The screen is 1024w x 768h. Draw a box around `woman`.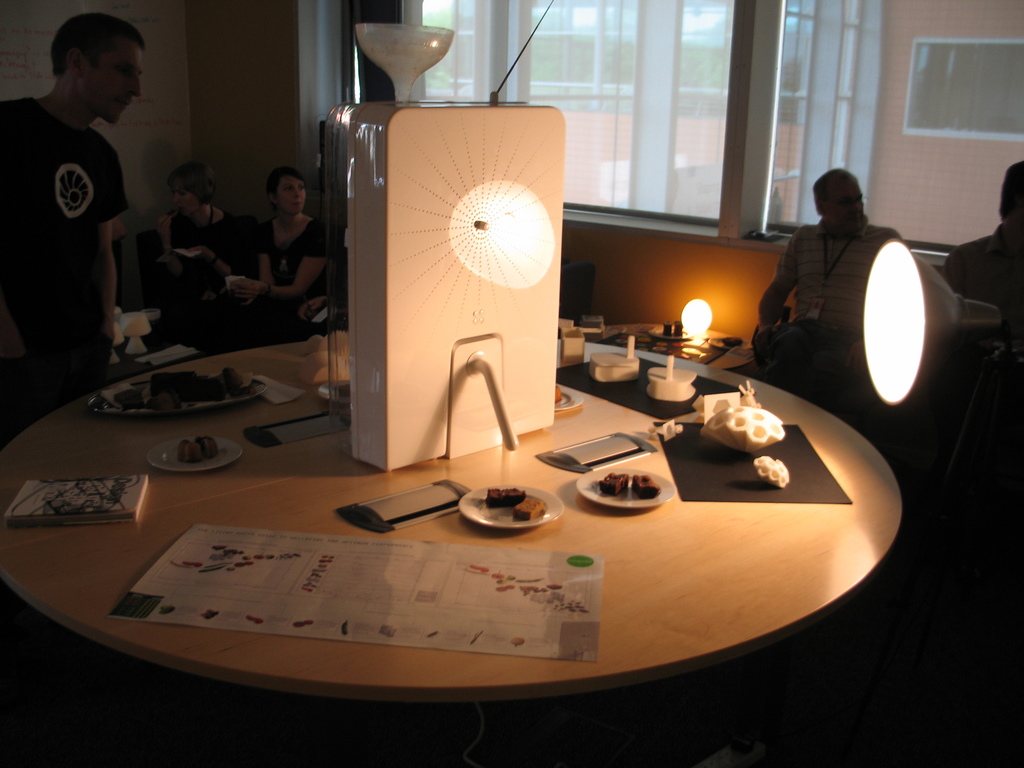
BBox(225, 154, 324, 339).
